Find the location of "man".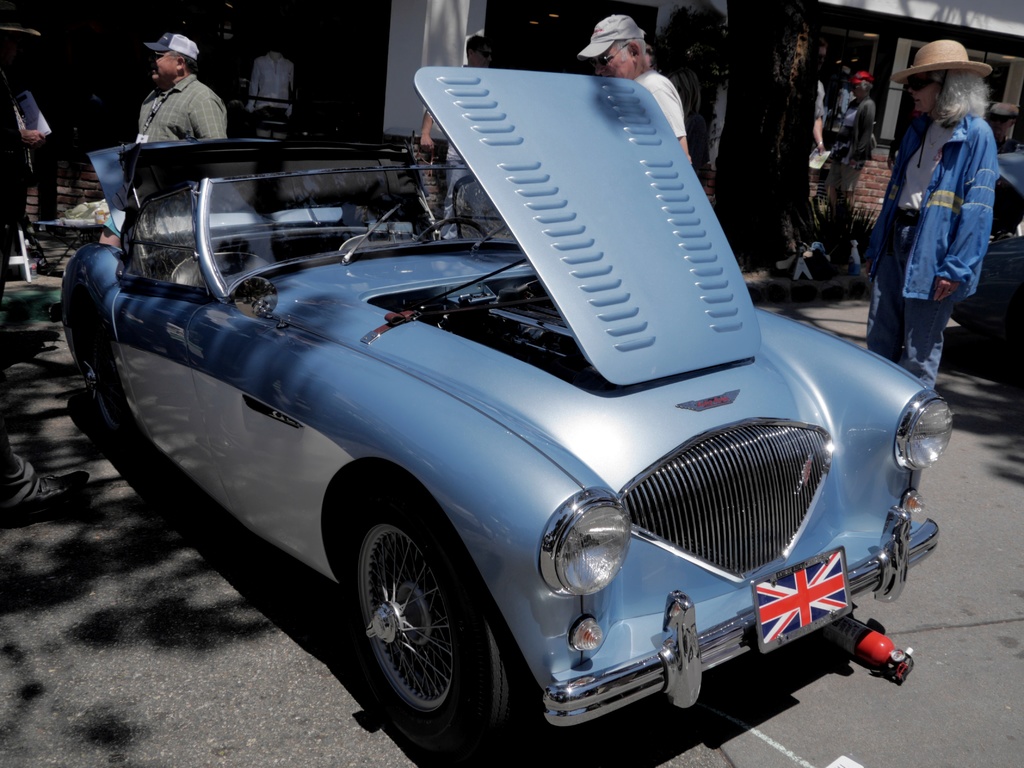
Location: {"x1": 572, "y1": 13, "x2": 694, "y2": 164}.
